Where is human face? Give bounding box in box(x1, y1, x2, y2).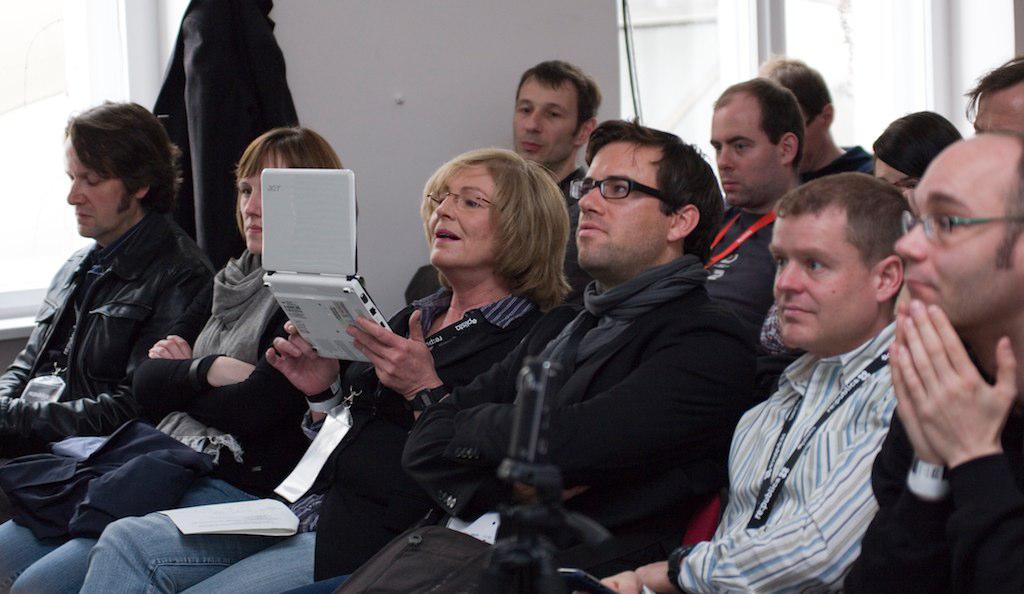
box(771, 211, 872, 343).
